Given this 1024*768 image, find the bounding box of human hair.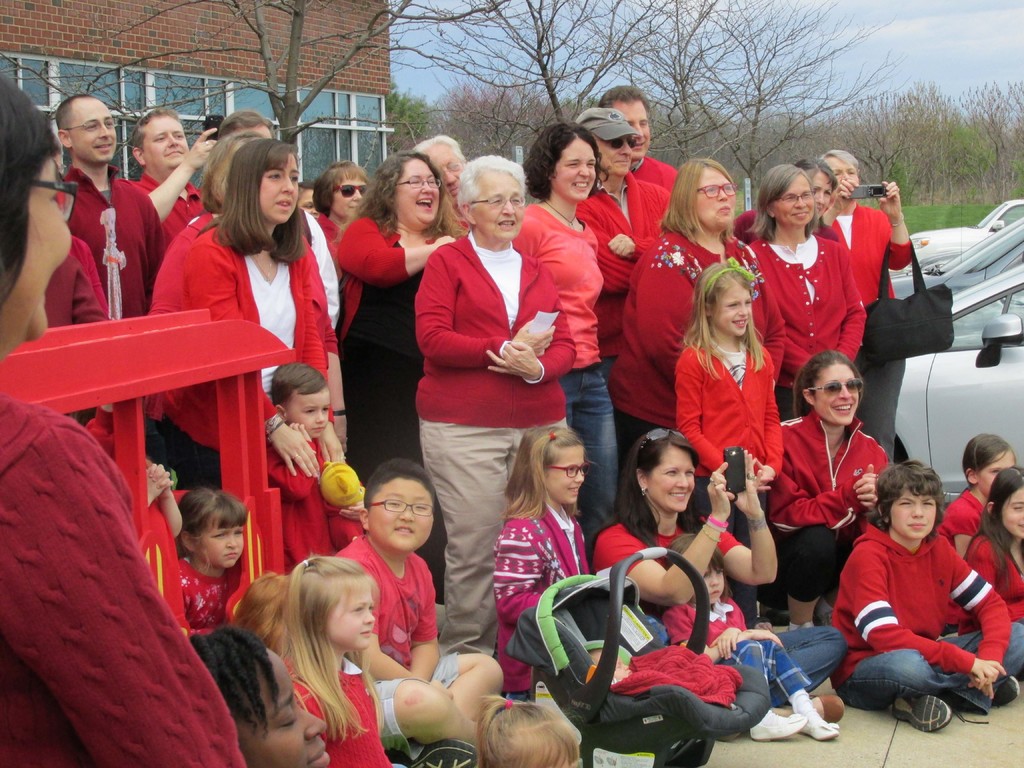
pyautogui.locateOnScreen(659, 159, 743, 250).
